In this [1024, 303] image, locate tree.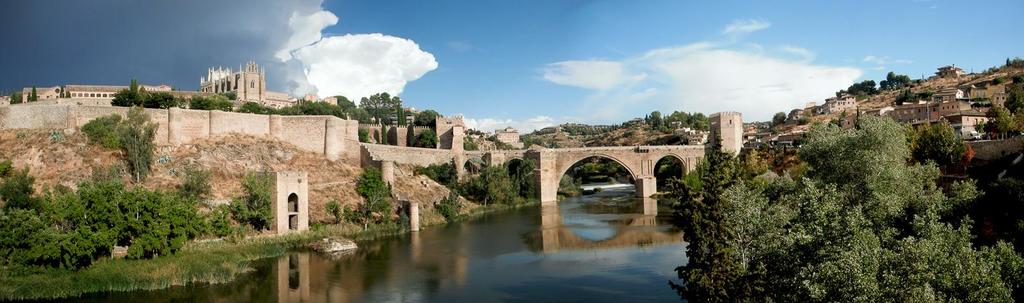
Bounding box: 671,152,753,302.
